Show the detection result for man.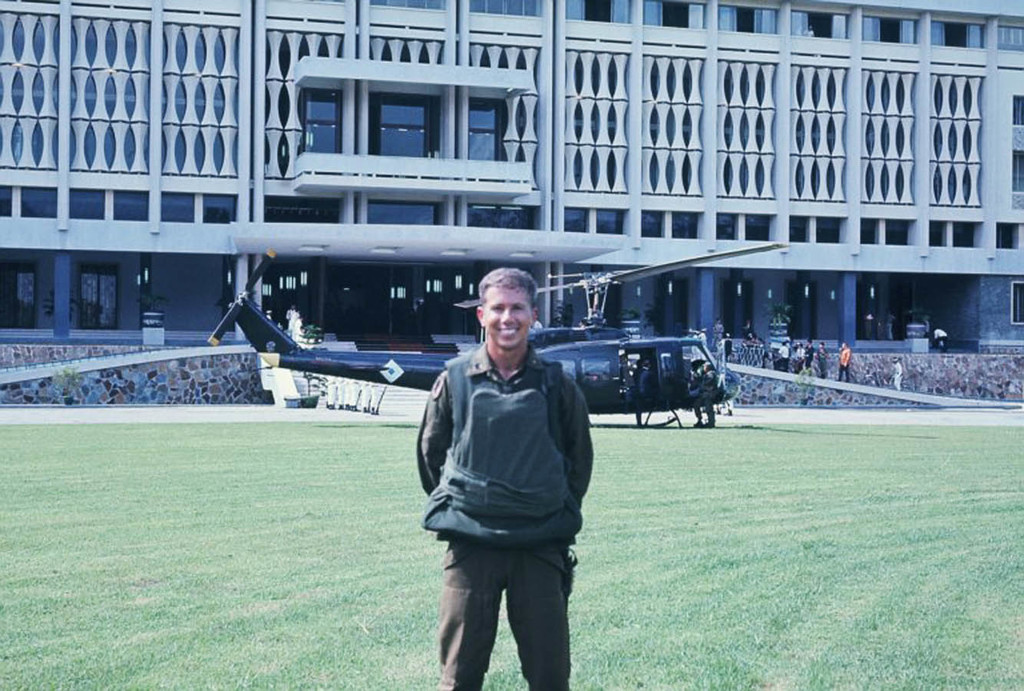
l=411, t=265, r=608, b=673.
